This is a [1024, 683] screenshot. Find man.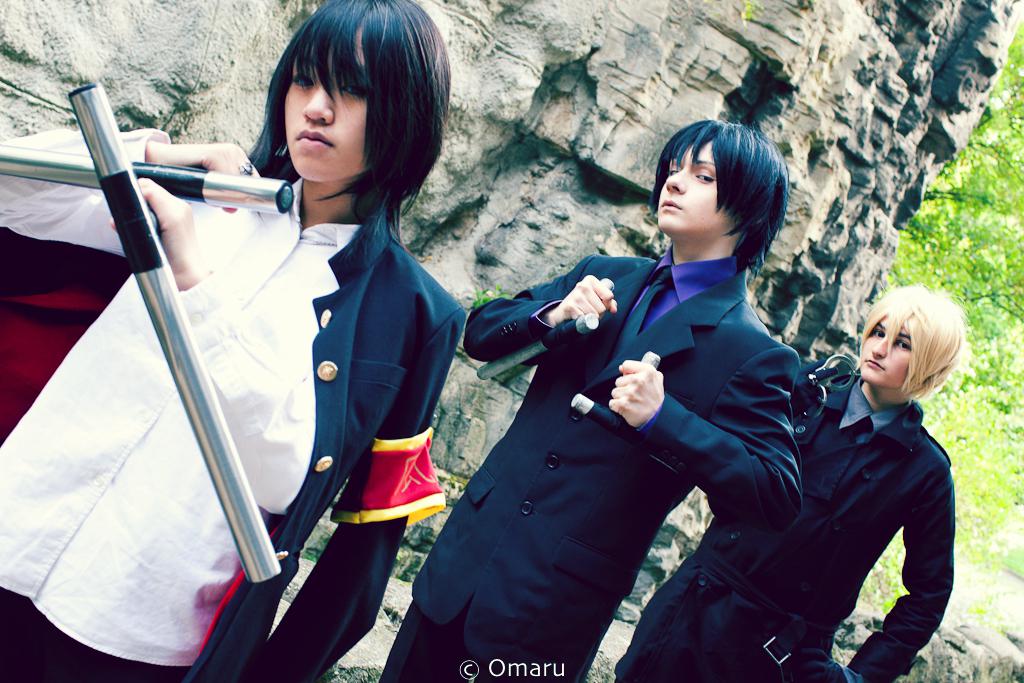
Bounding box: left=369, top=116, right=811, bottom=682.
